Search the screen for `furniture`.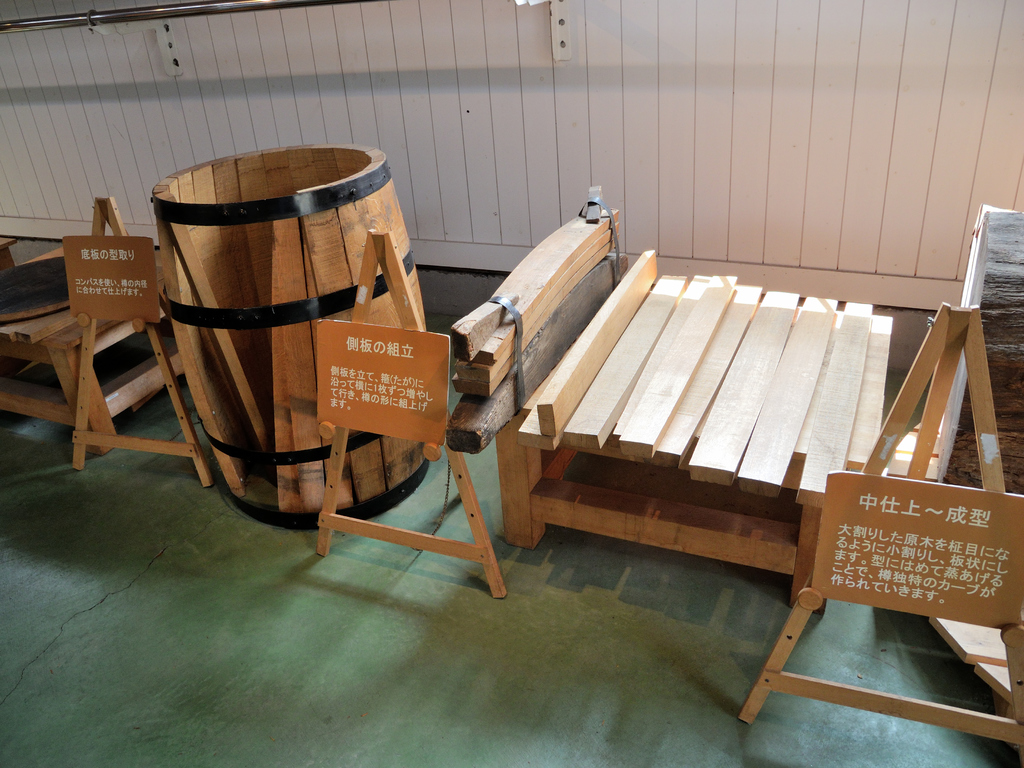
Found at bbox=[316, 225, 506, 597].
